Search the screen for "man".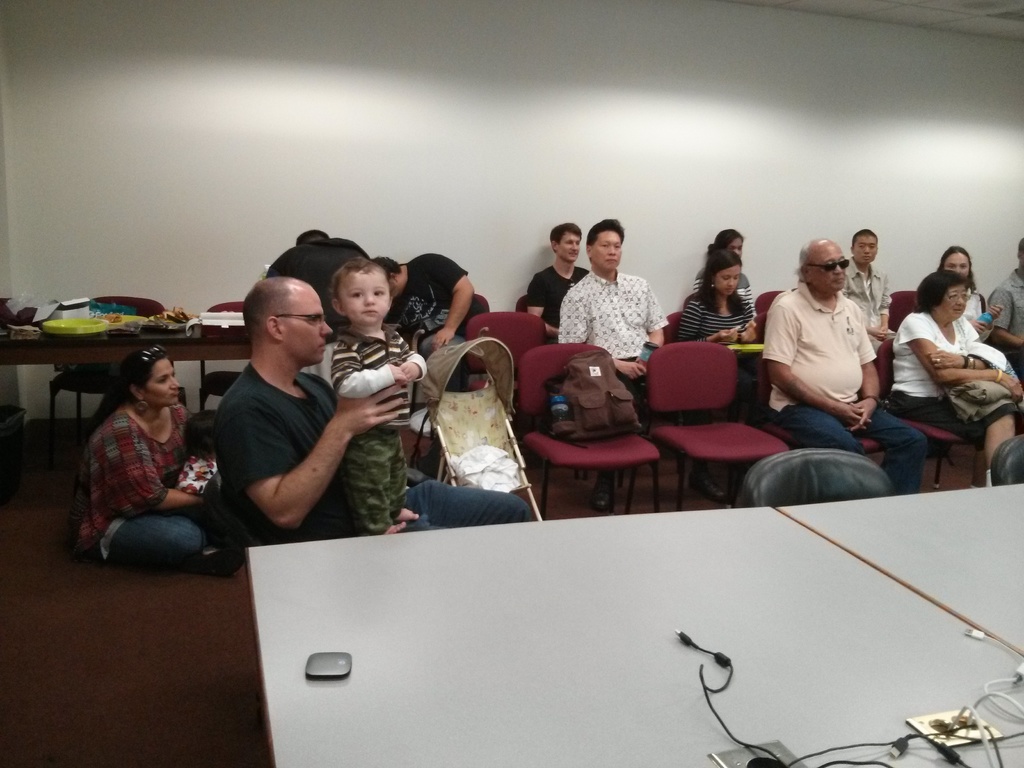
Found at x1=206, y1=274, x2=538, y2=526.
